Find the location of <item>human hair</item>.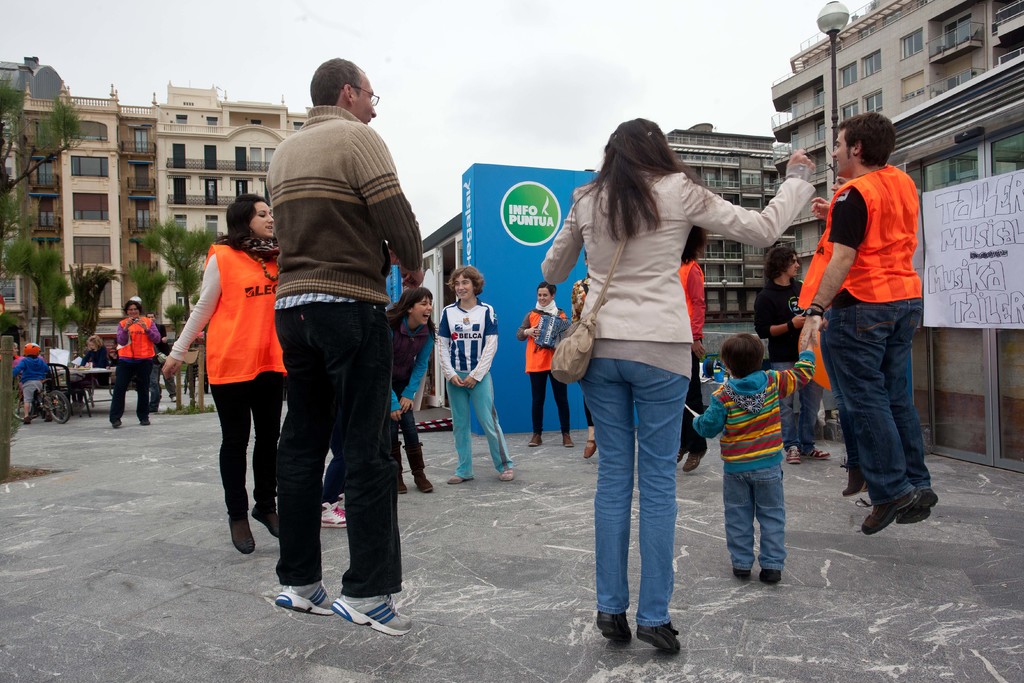
Location: 88, 336, 104, 351.
